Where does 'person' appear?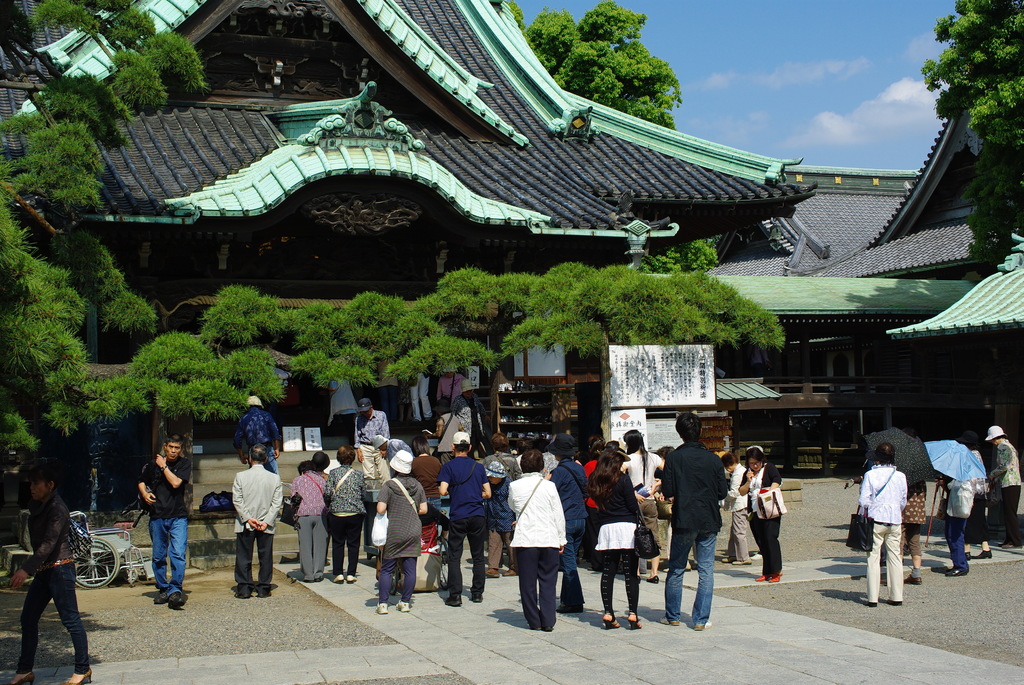
Appears at (378,452,430,611).
